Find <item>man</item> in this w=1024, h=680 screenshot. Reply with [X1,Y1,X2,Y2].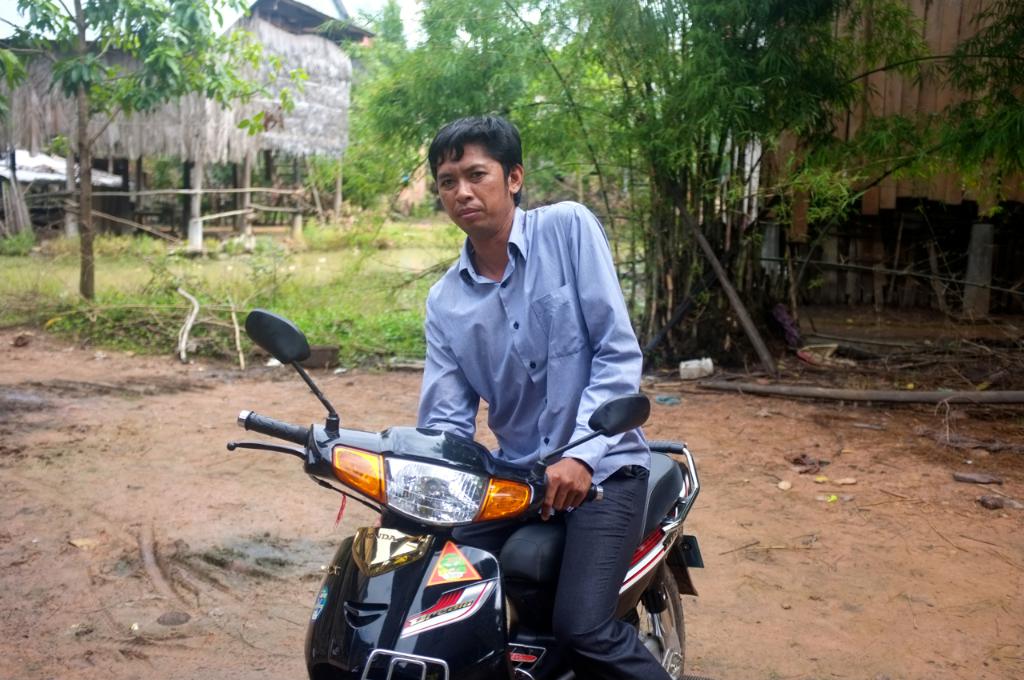
[424,118,674,679].
